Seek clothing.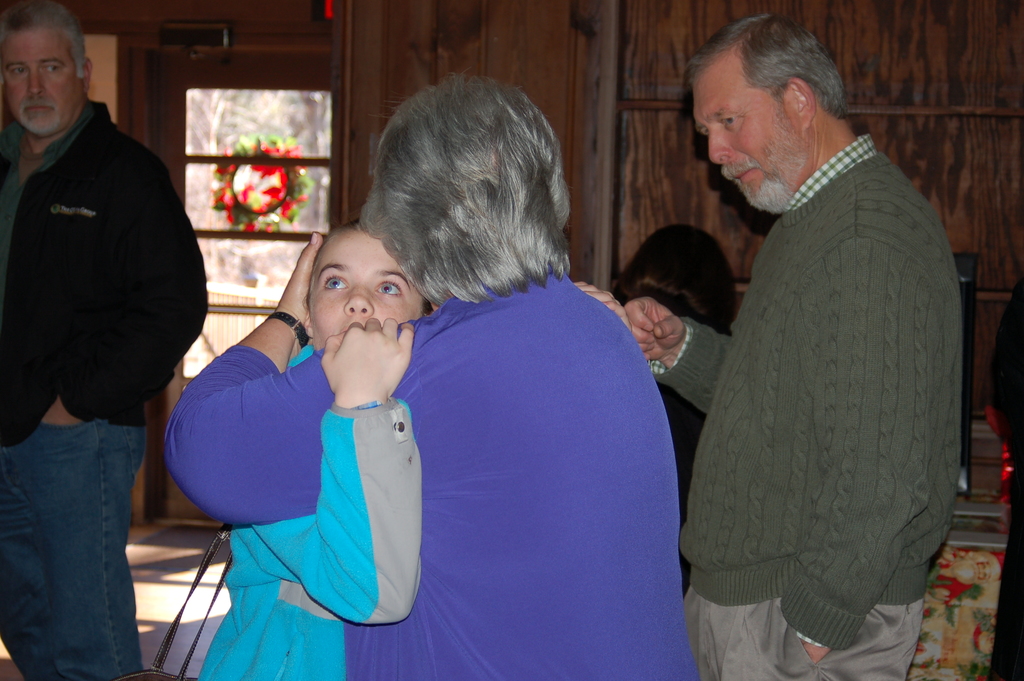
[left=157, top=259, right=699, bottom=680].
